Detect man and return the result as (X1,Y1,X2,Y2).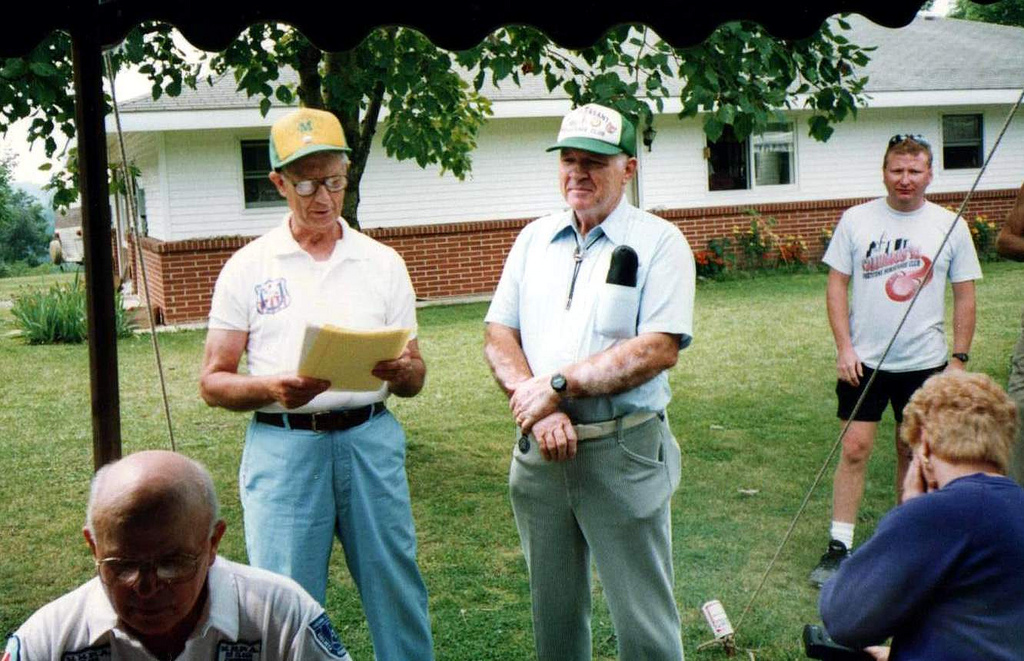
(182,100,429,660).
